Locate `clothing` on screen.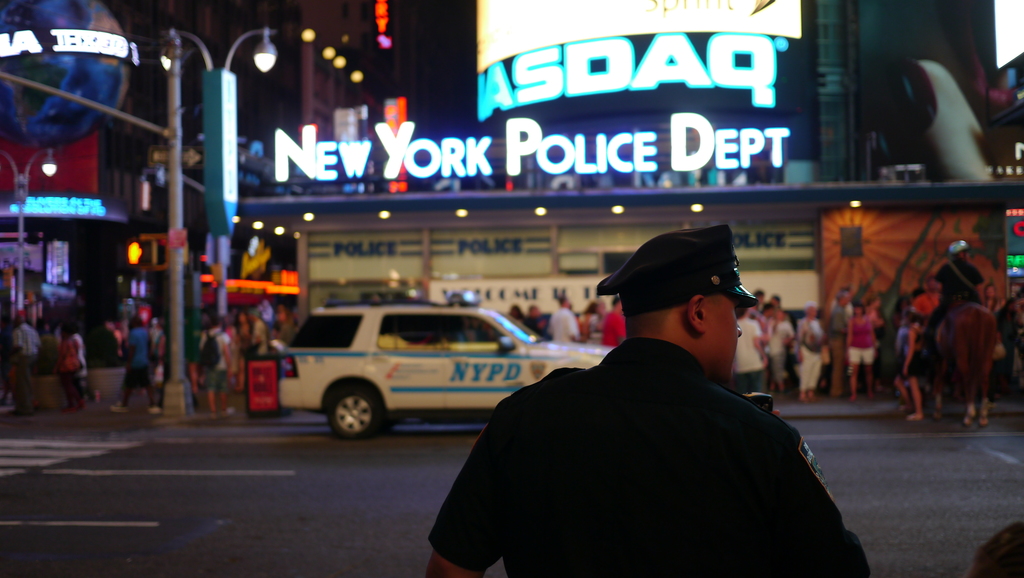
On screen at l=897, t=318, r=908, b=352.
